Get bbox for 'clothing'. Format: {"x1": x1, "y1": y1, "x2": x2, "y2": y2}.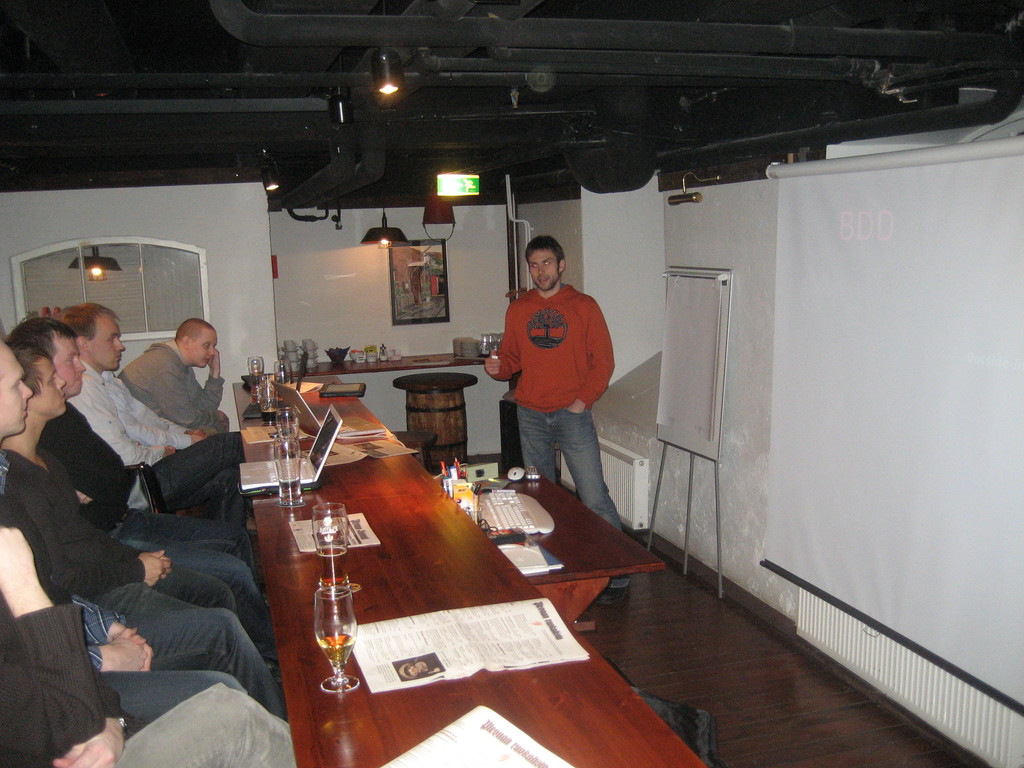
{"x1": 45, "y1": 401, "x2": 285, "y2": 646}.
